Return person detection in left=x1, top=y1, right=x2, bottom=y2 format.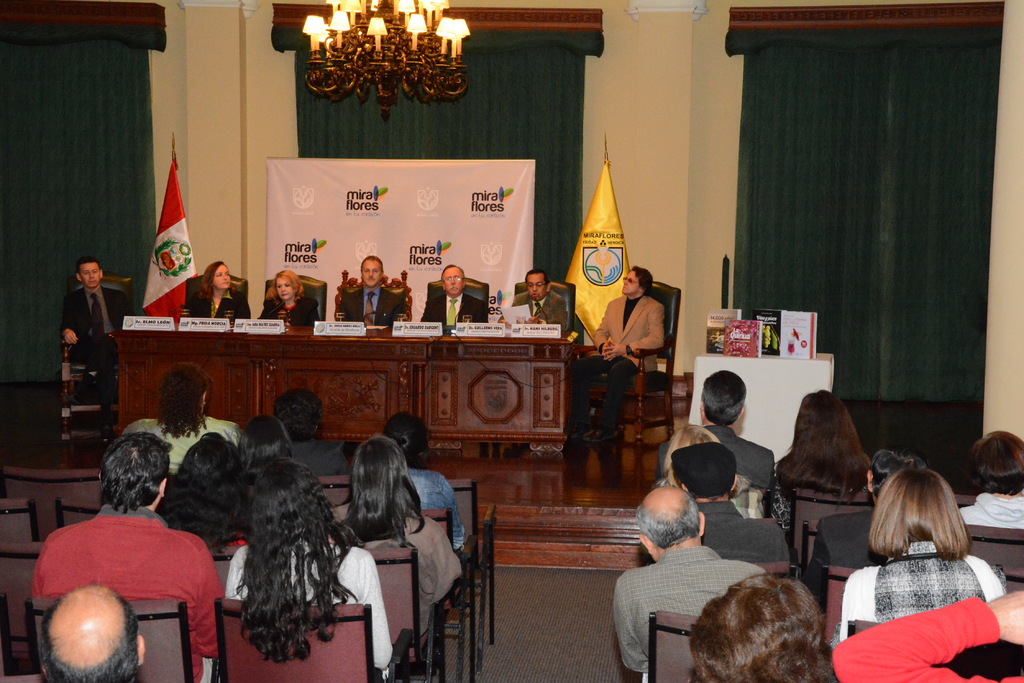
left=123, top=362, right=244, bottom=470.
